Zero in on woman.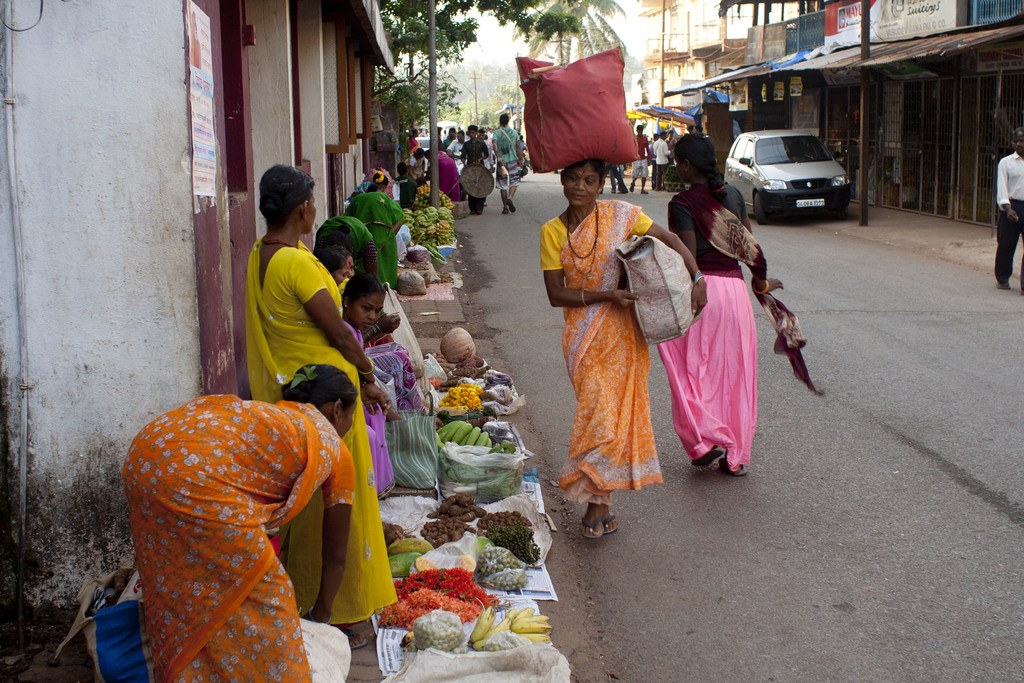
Zeroed in: box(429, 145, 458, 208).
